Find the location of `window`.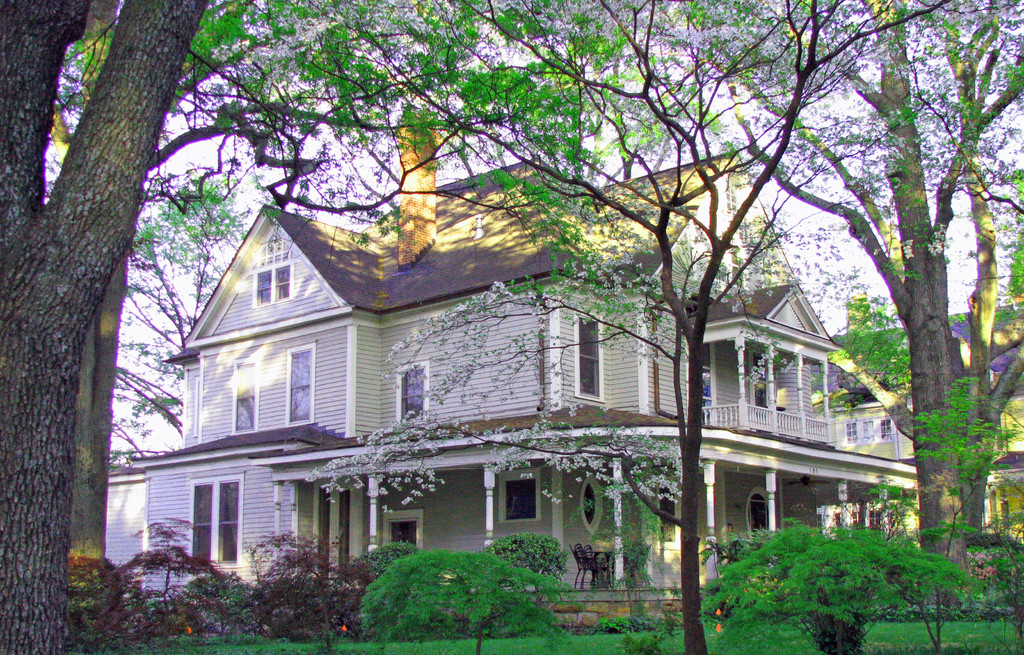
Location: locate(580, 485, 597, 519).
